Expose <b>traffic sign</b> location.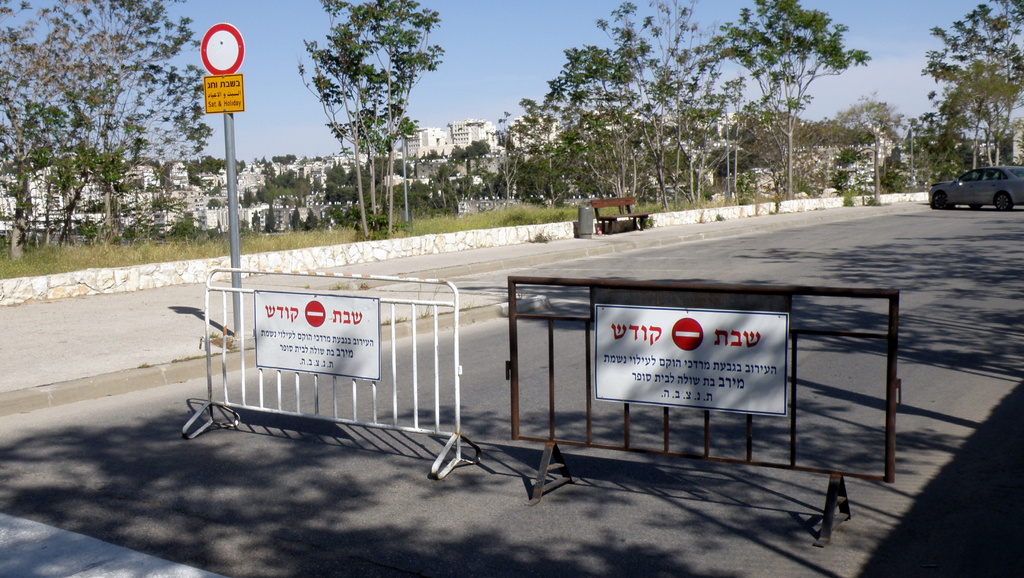
Exposed at {"x1": 198, "y1": 21, "x2": 245, "y2": 75}.
